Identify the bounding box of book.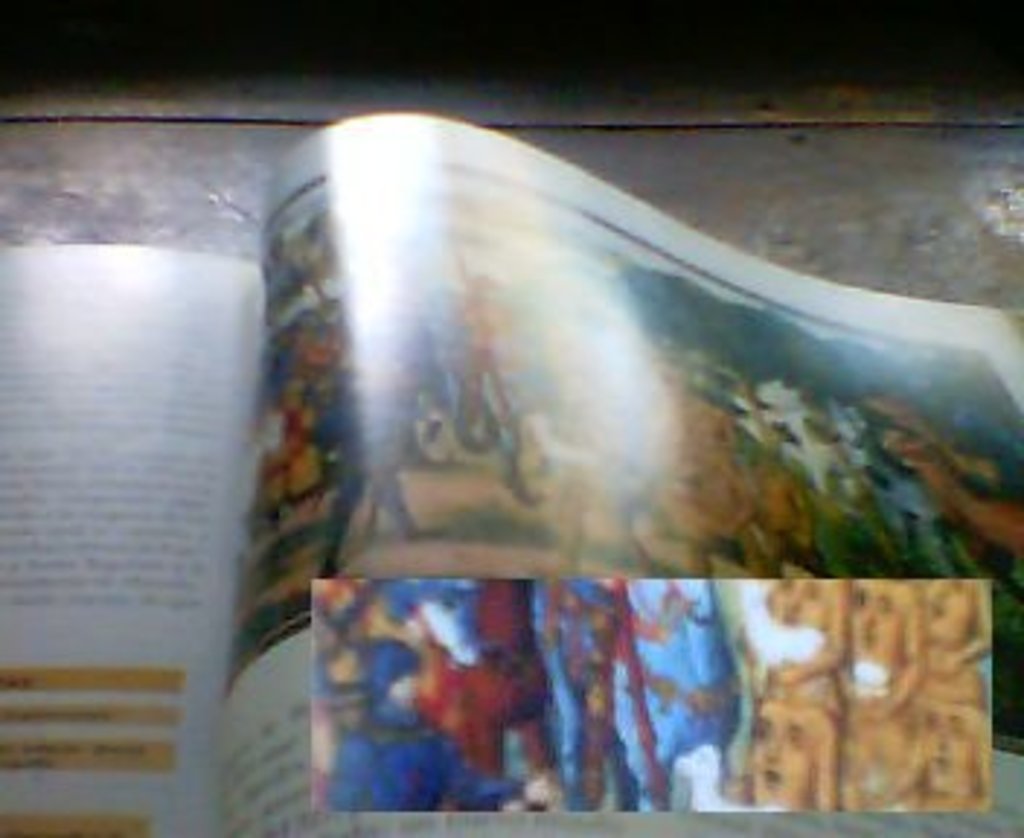
[0,105,1021,835].
